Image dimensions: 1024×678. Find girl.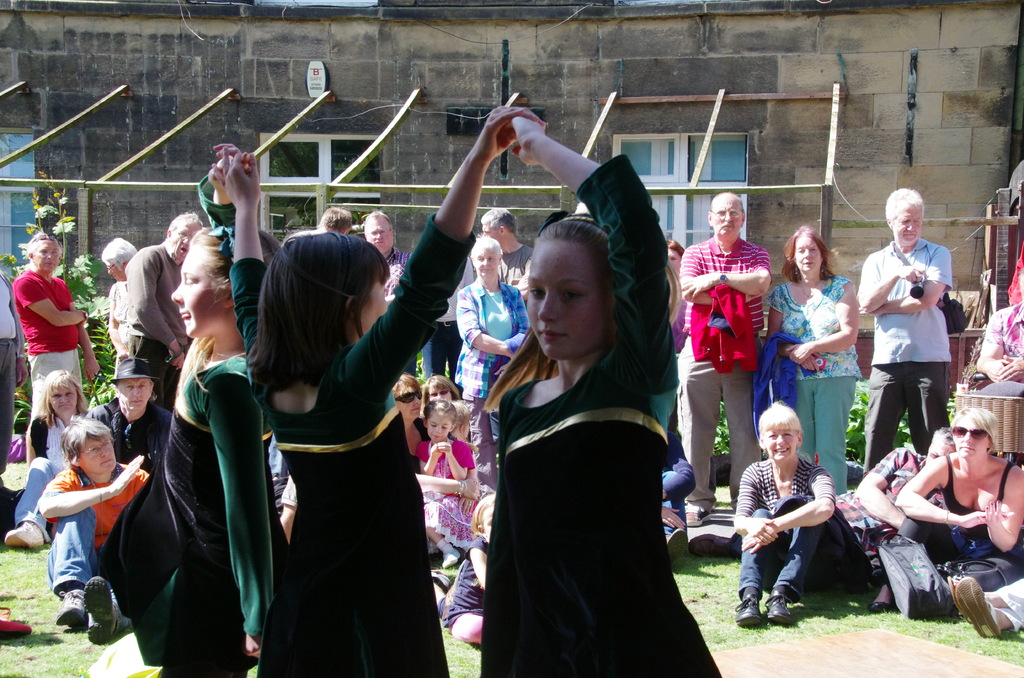
(left=419, top=397, right=472, bottom=567).
